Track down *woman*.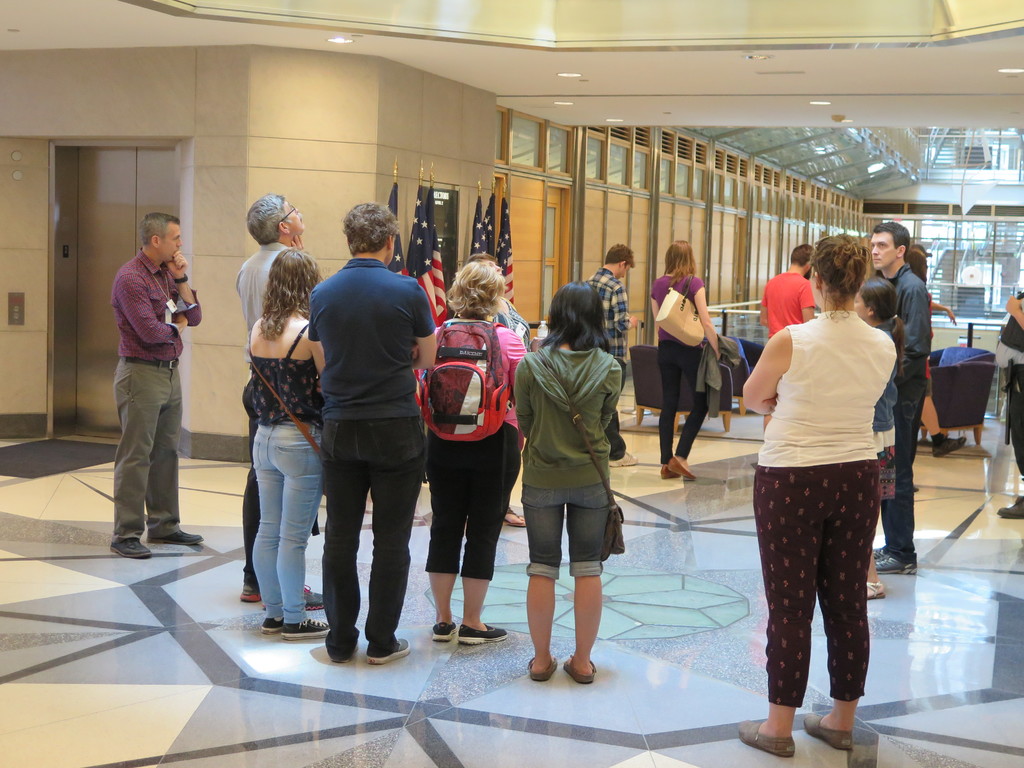
Tracked to (x1=904, y1=251, x2=968, y2=458).
